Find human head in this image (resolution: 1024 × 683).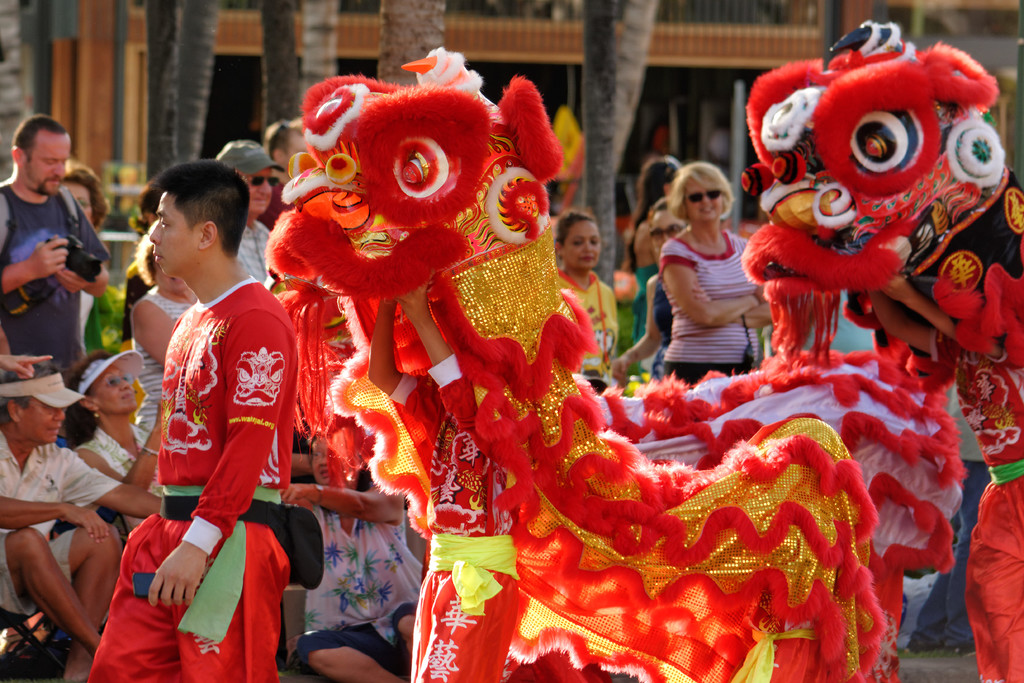
left=673, top=160, right=732, bottom=229.
